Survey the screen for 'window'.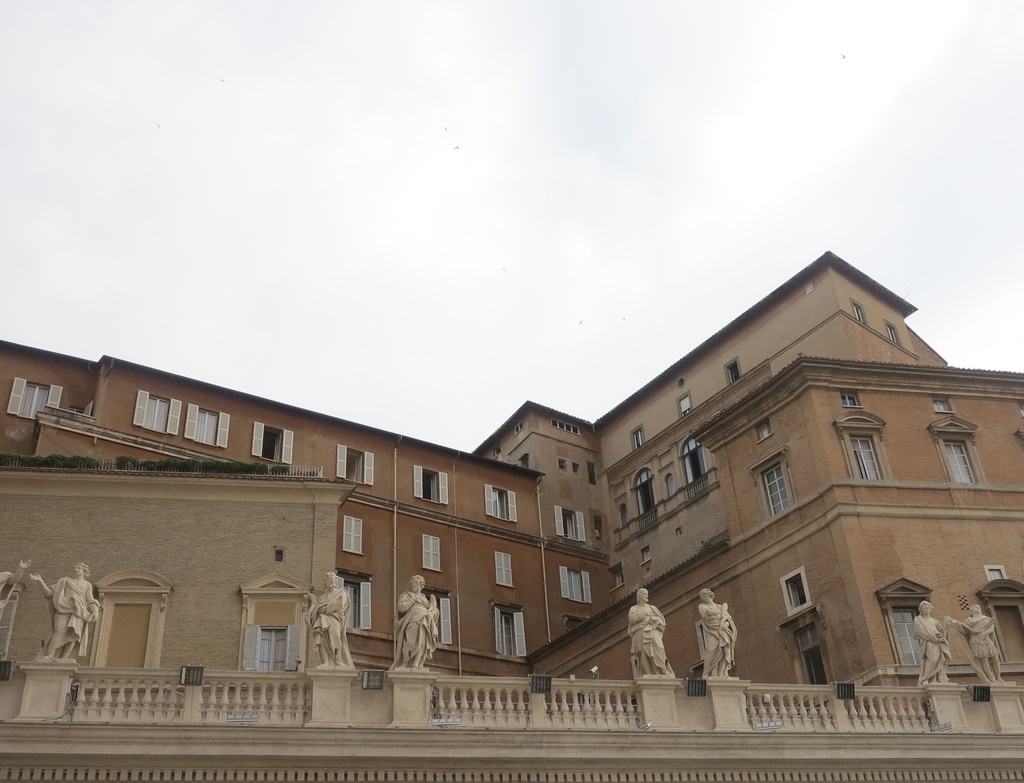
Survey found: select_region(833, 682, 856, 701).
